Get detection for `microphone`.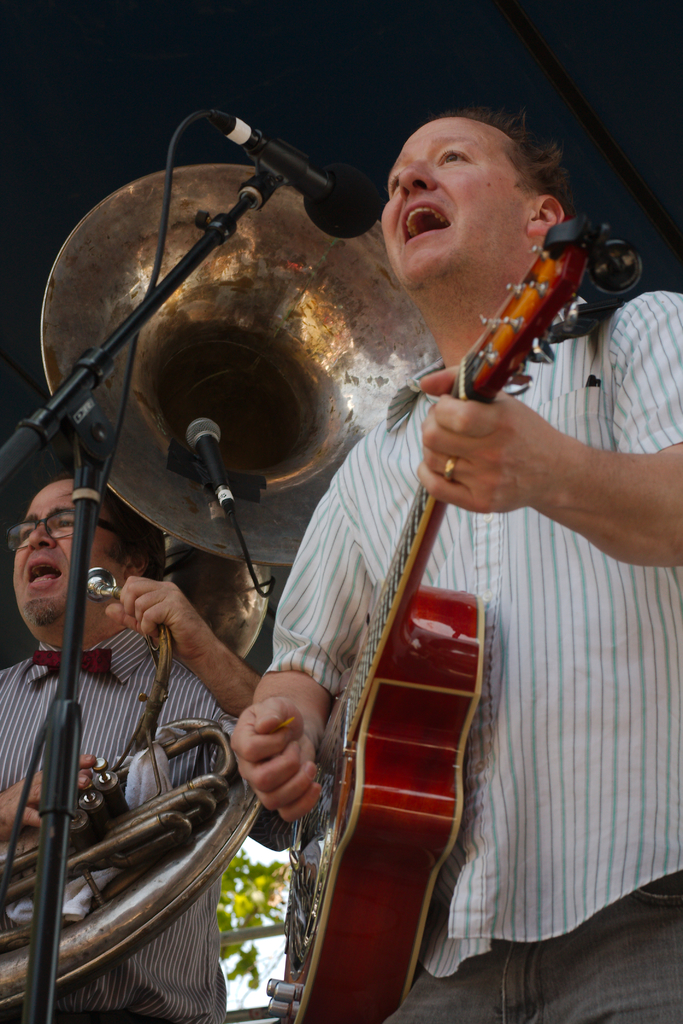
Detection: (180,106,379,216).
